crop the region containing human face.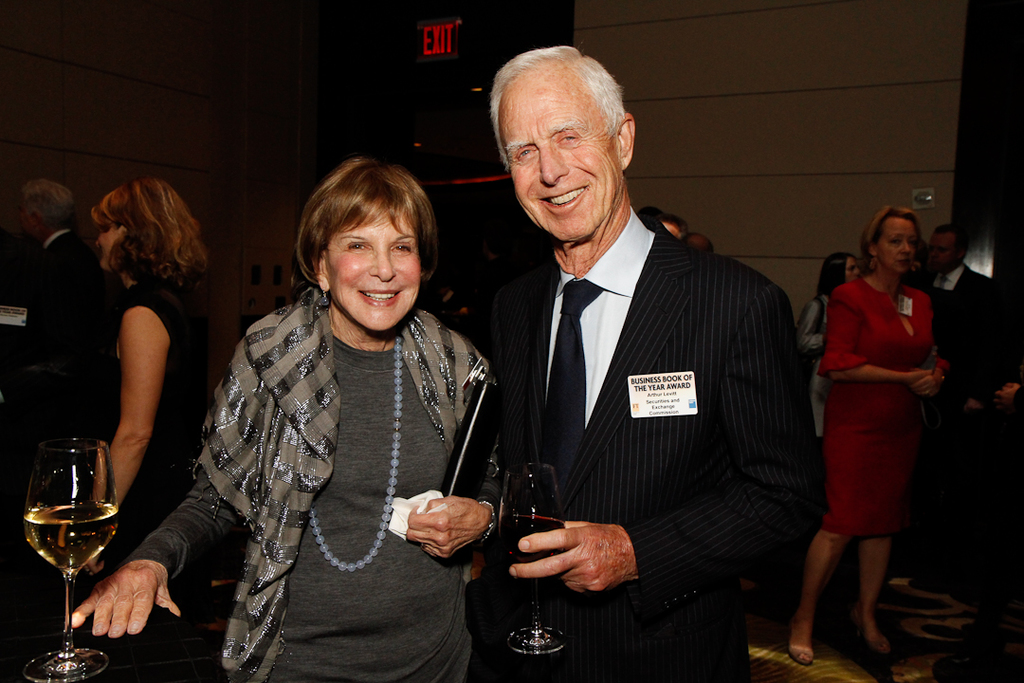
Crop region: Rect(923, 233, 960, 272).
